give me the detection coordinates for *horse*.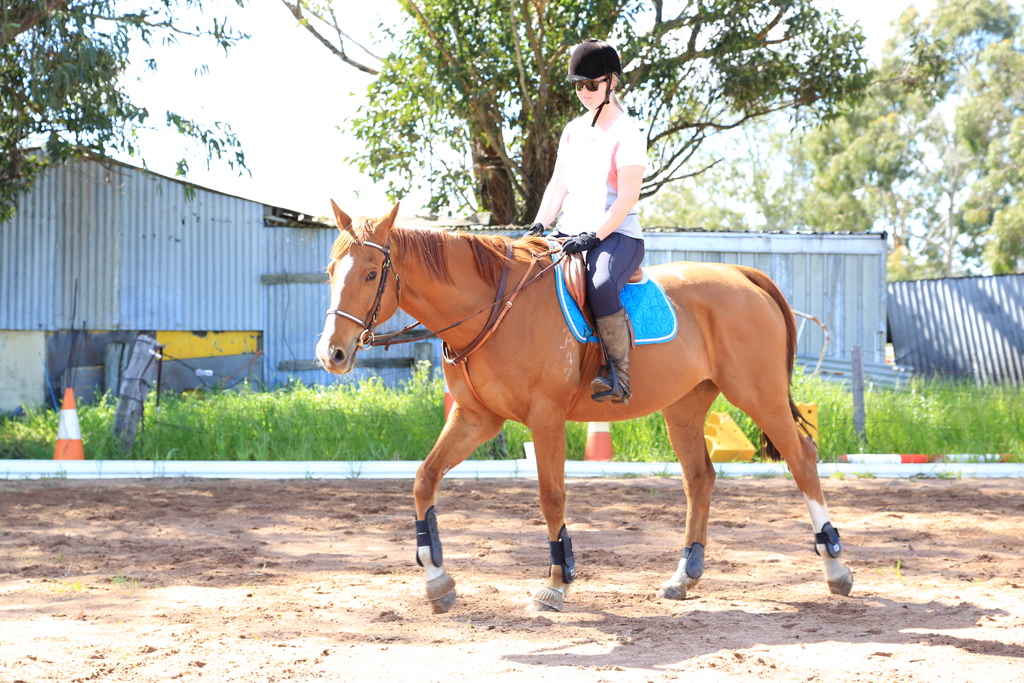
detection(316, 198, 856, 620).
